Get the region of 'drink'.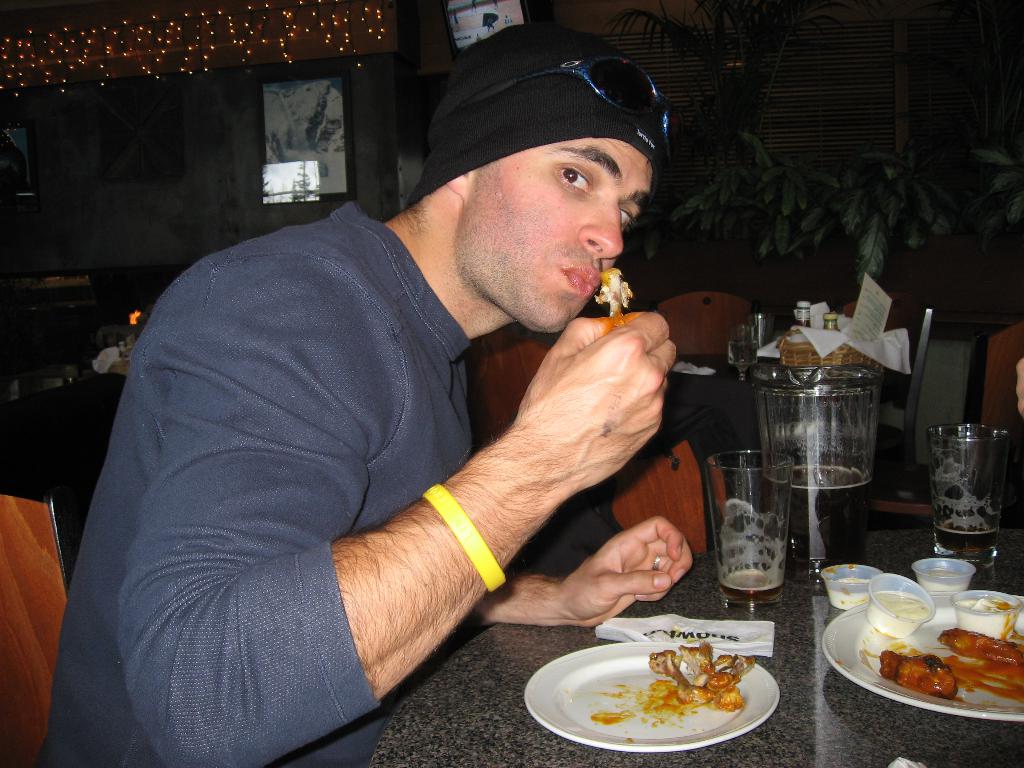
Rect(712, 450, 808, 598).
